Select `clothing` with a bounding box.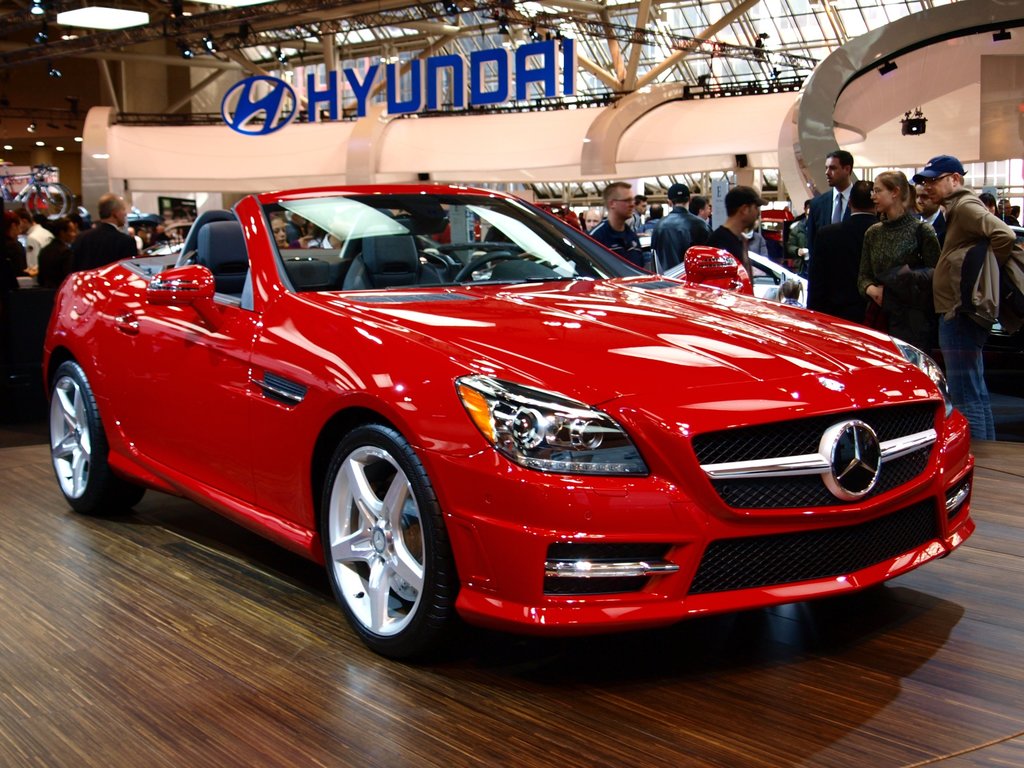
detection(650, 201, 712, 272).
